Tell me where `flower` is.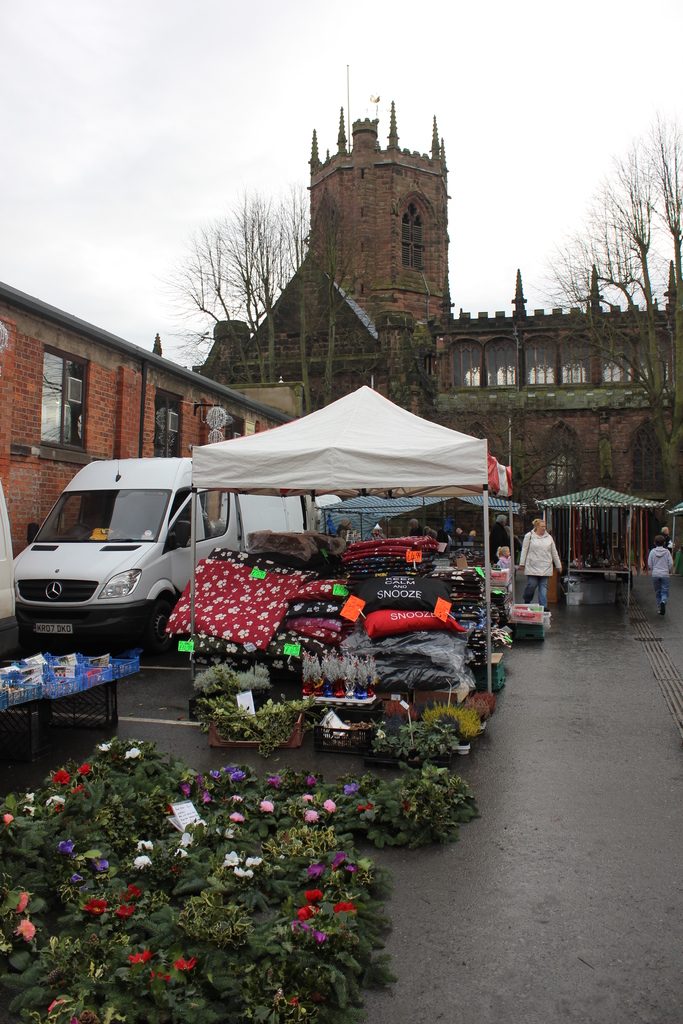
`flower` is at <bbox>131, 947, 152, 970</bbox>.
